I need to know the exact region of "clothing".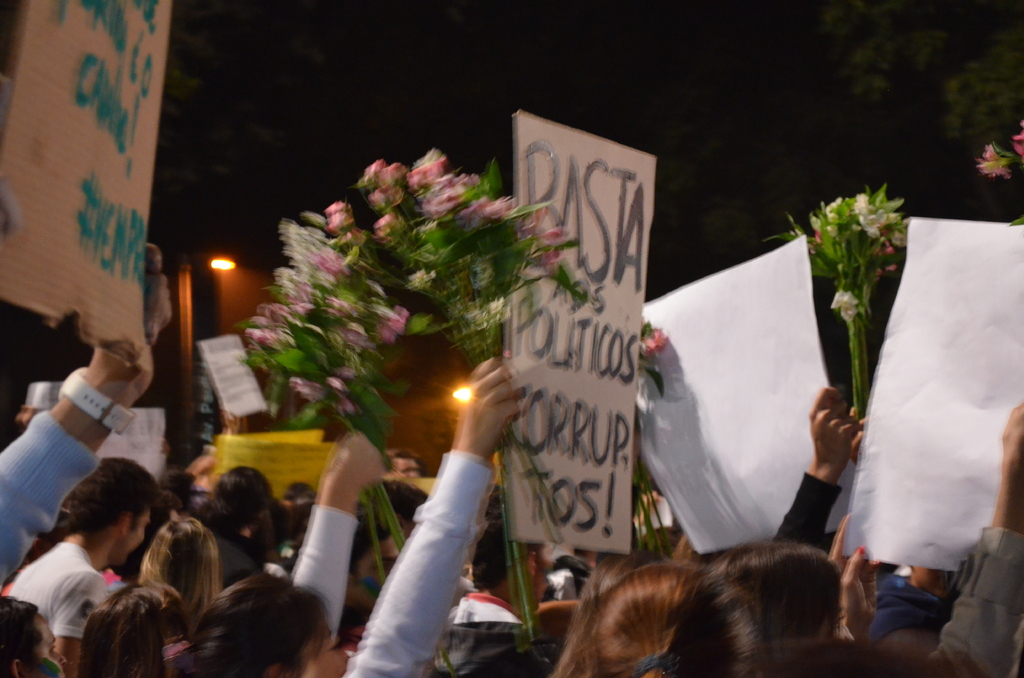
Region: Rect(0, 544, 95, 608).
